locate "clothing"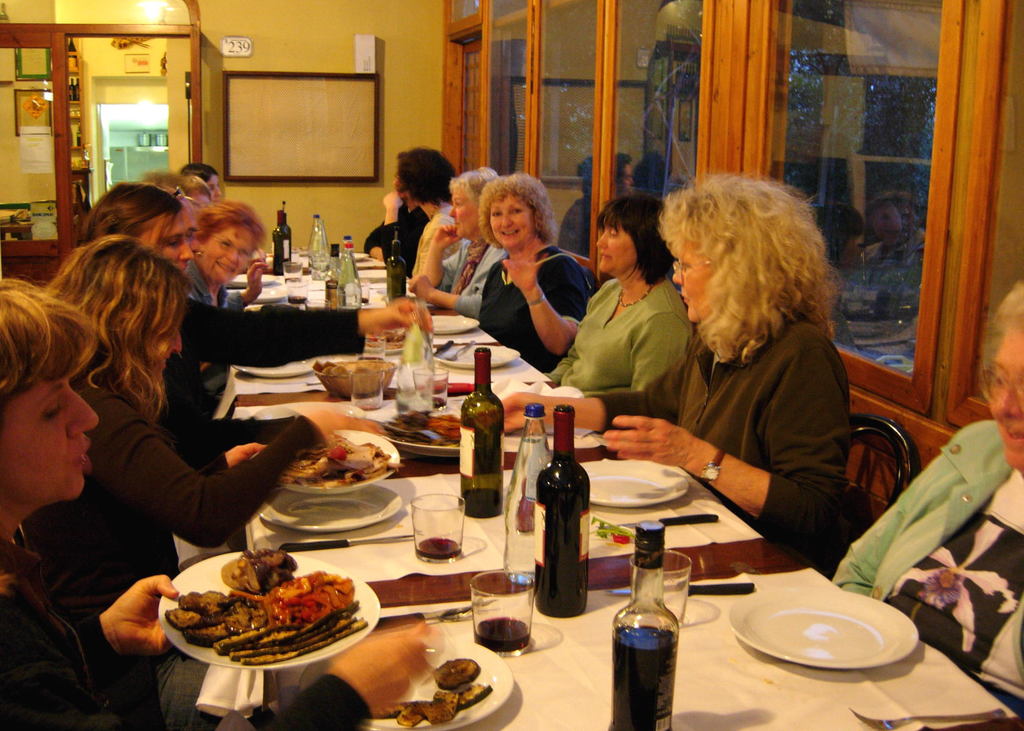
region(481, 247, 577, 369)
